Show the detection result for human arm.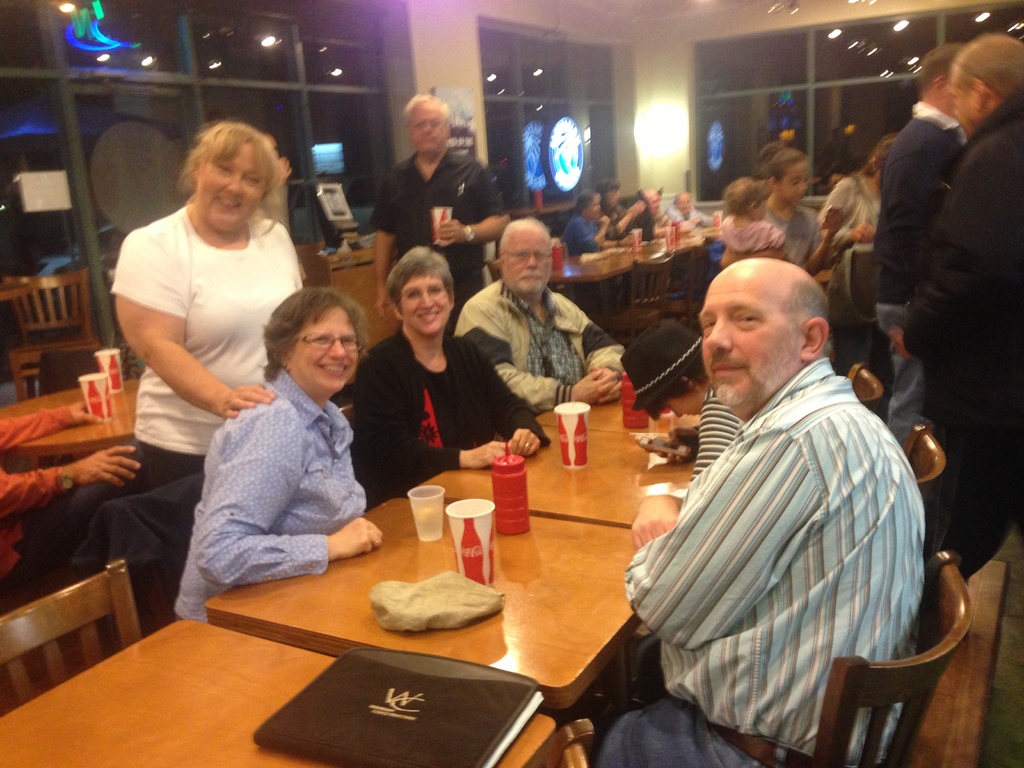
region(561, 292, 627, 408).
